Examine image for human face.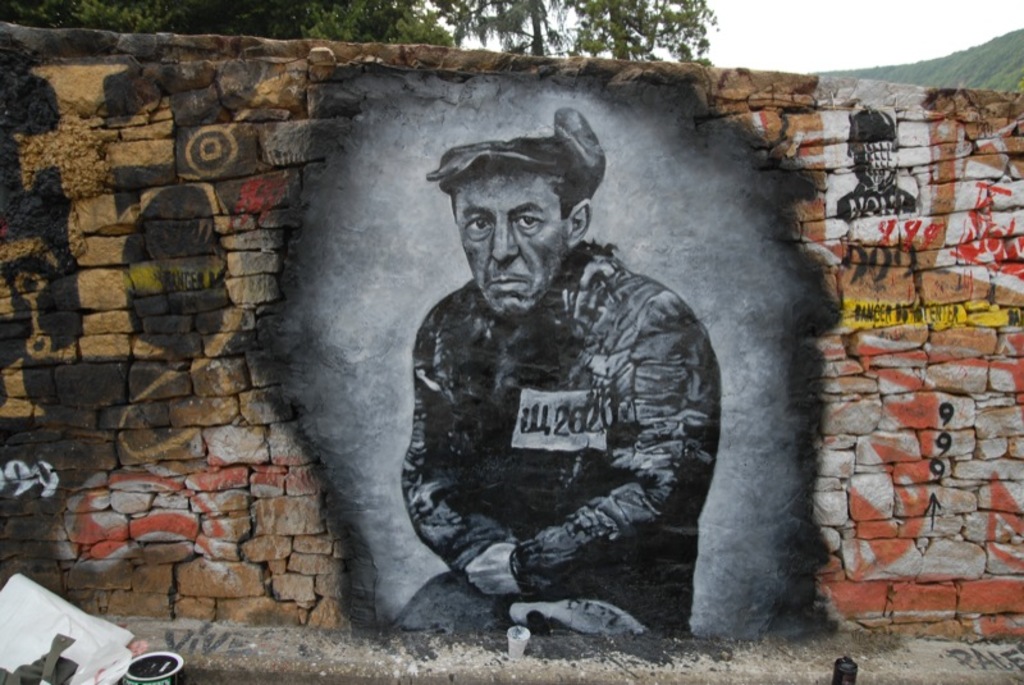
Examination result: (x1=447, y1=169, x2=572, y2=320).
